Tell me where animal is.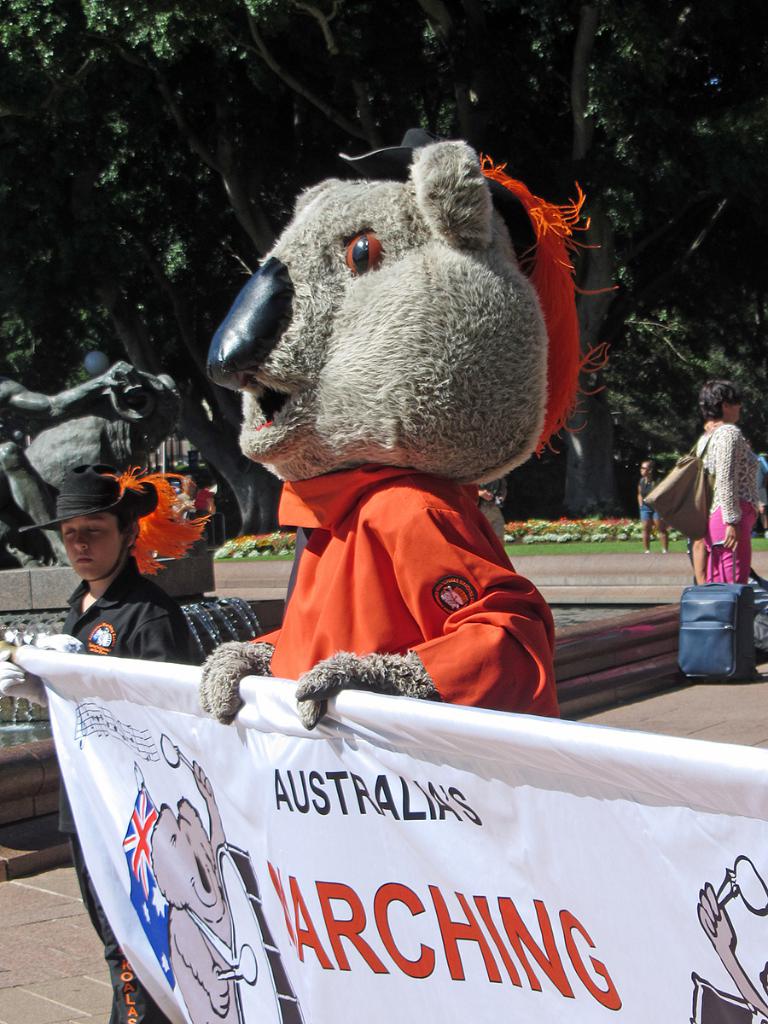
animal is at 207/125/607/732.
